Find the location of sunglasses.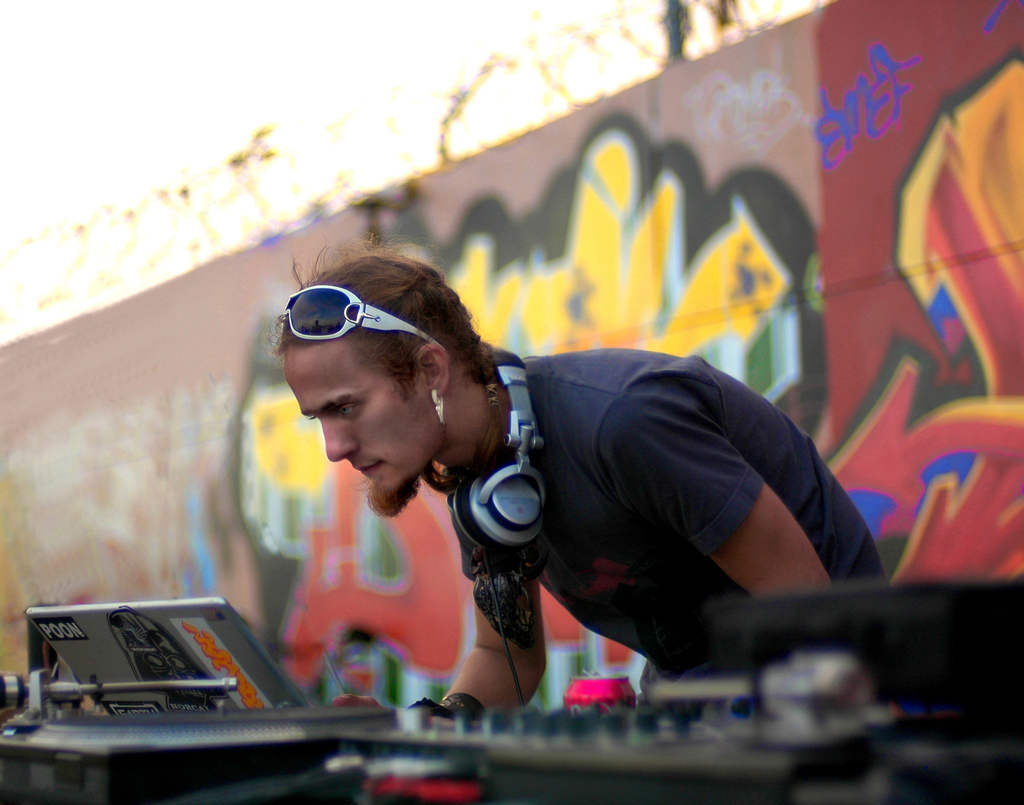
Location: box(279, 284, 448, 369).
